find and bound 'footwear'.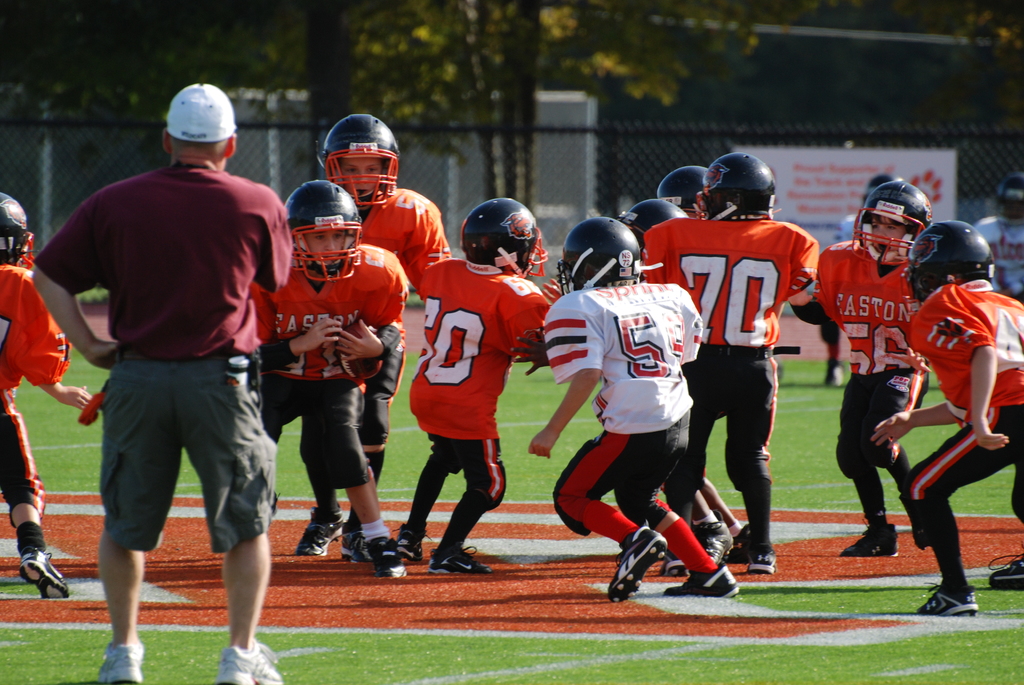
Bound: 93:640:151:684.
